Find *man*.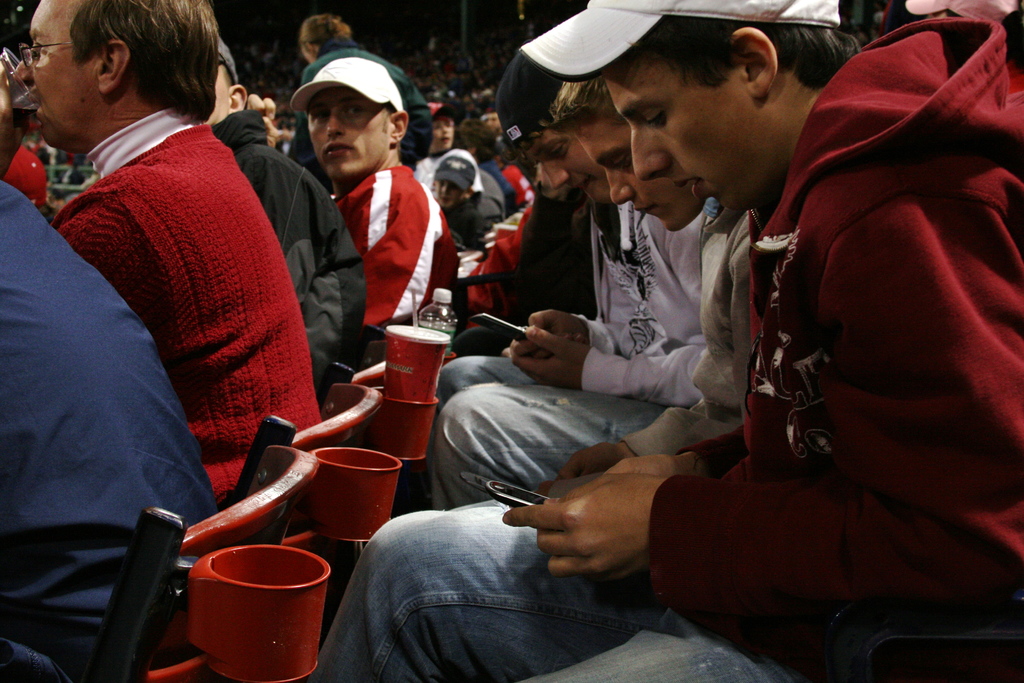
<region>201, 41, 366, 390</region>.
